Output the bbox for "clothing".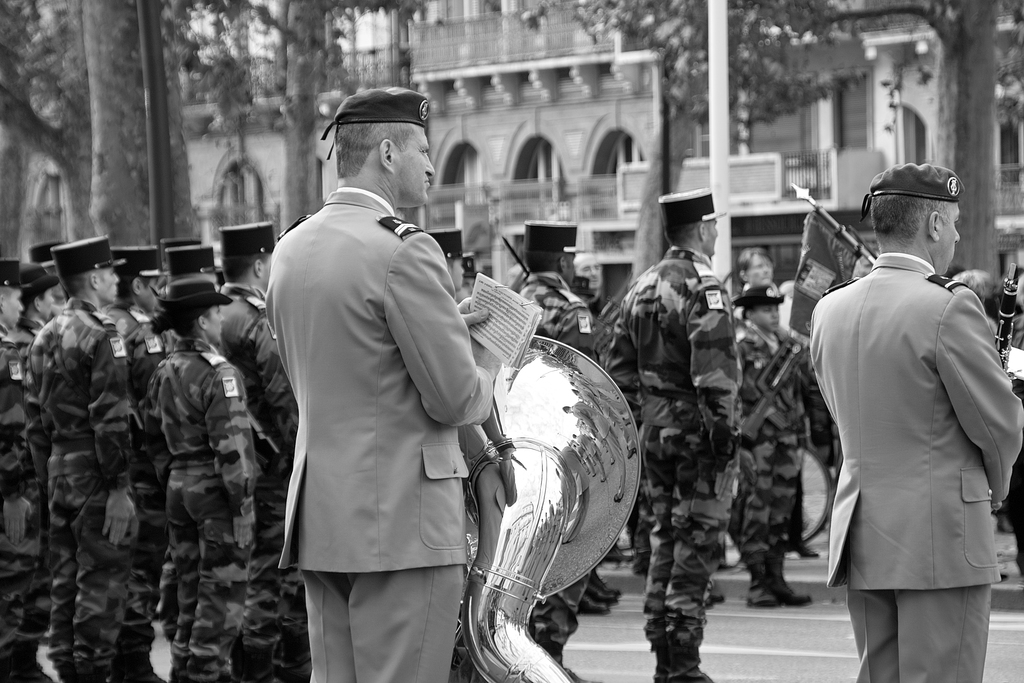
box=[724, 320, 817, 604].
